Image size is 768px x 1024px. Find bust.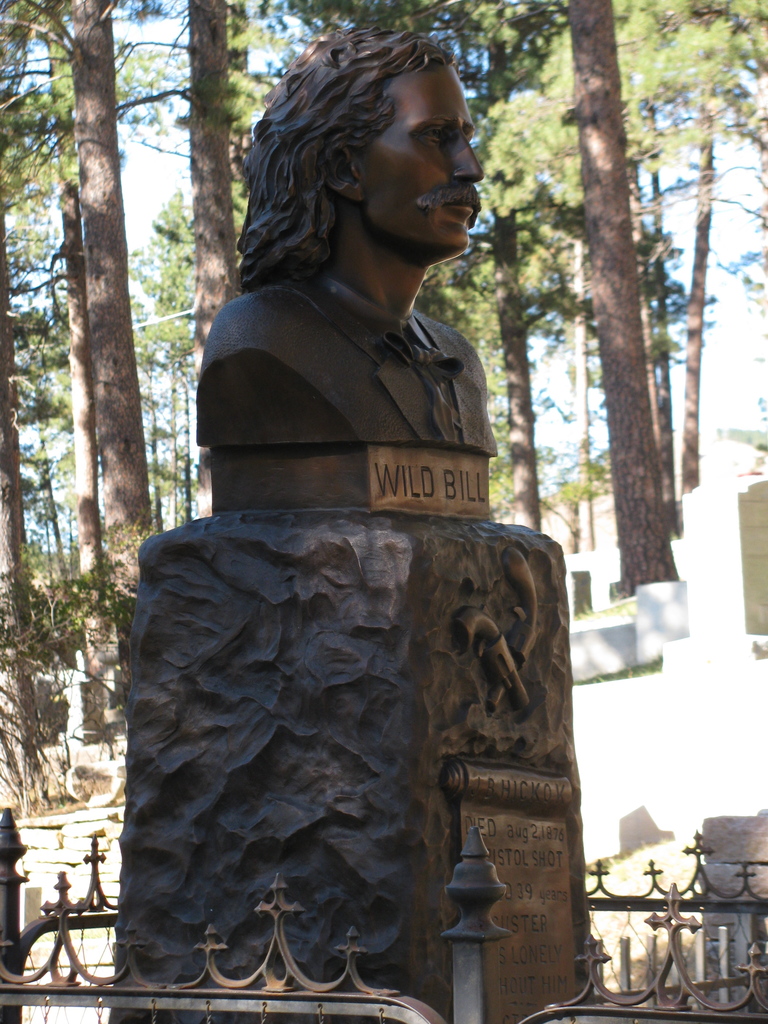
(x1=191, y1=22, x2=499, y2=450).
